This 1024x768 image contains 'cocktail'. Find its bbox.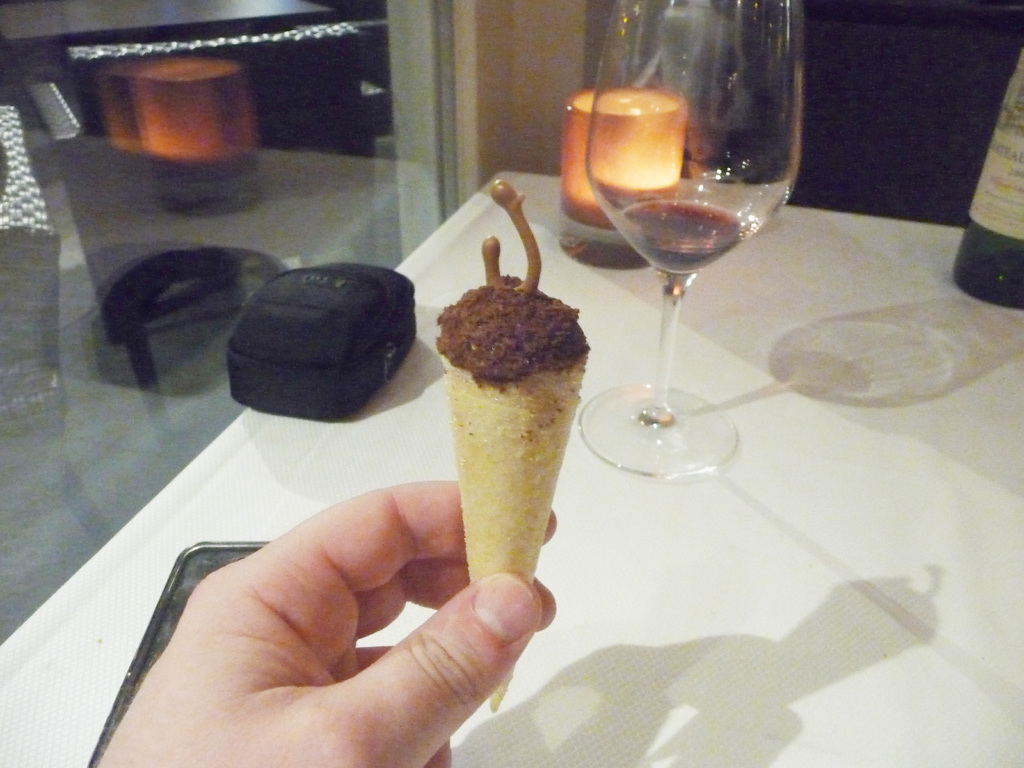
bbox=(582, 0, 808, 478).
